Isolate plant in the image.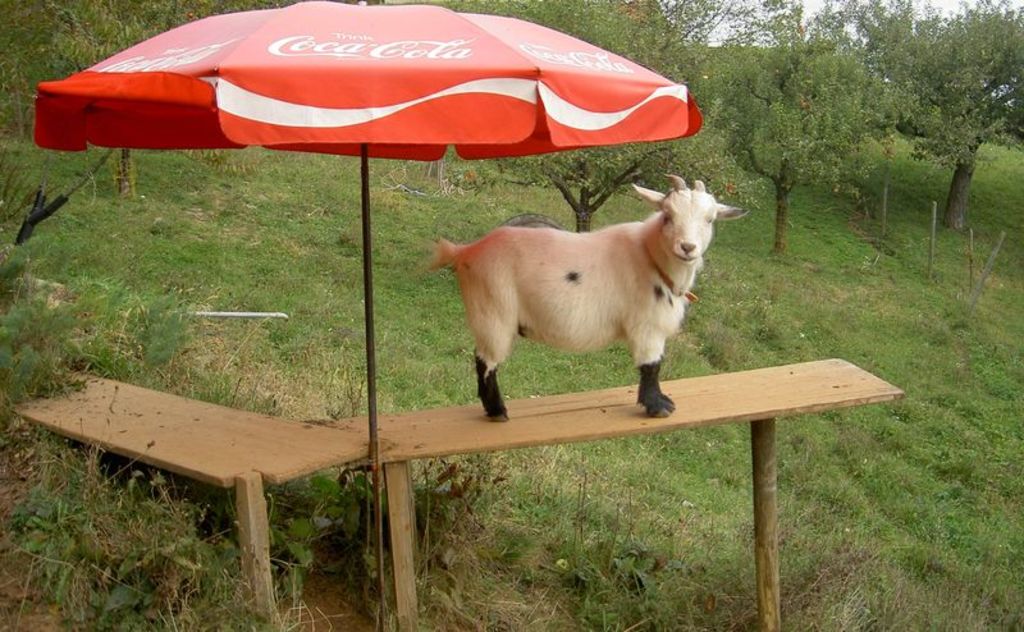
Isolated region: 12, 489, 96, 603.
